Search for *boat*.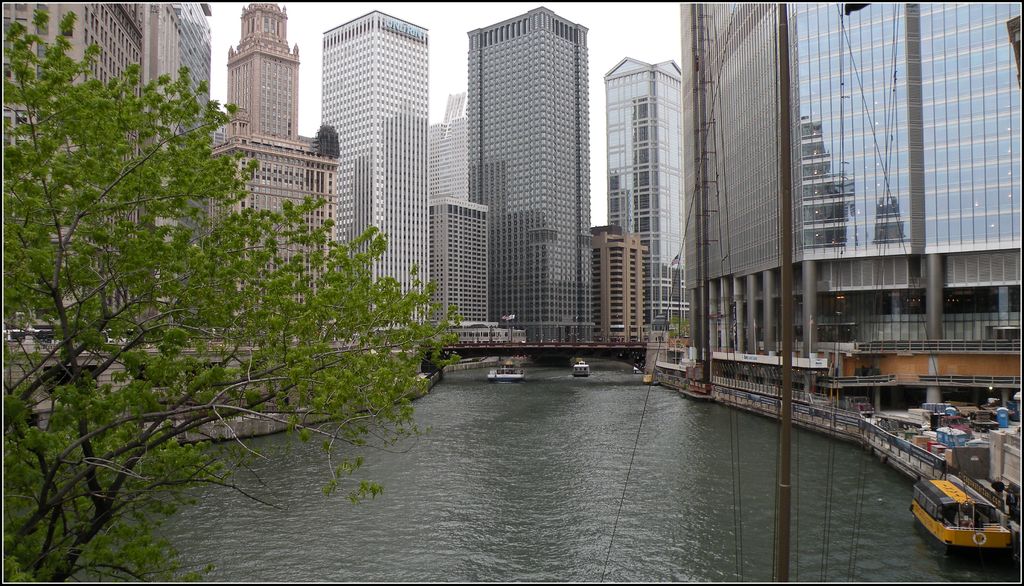
Found at rect(908, 454, 1023, 566).
